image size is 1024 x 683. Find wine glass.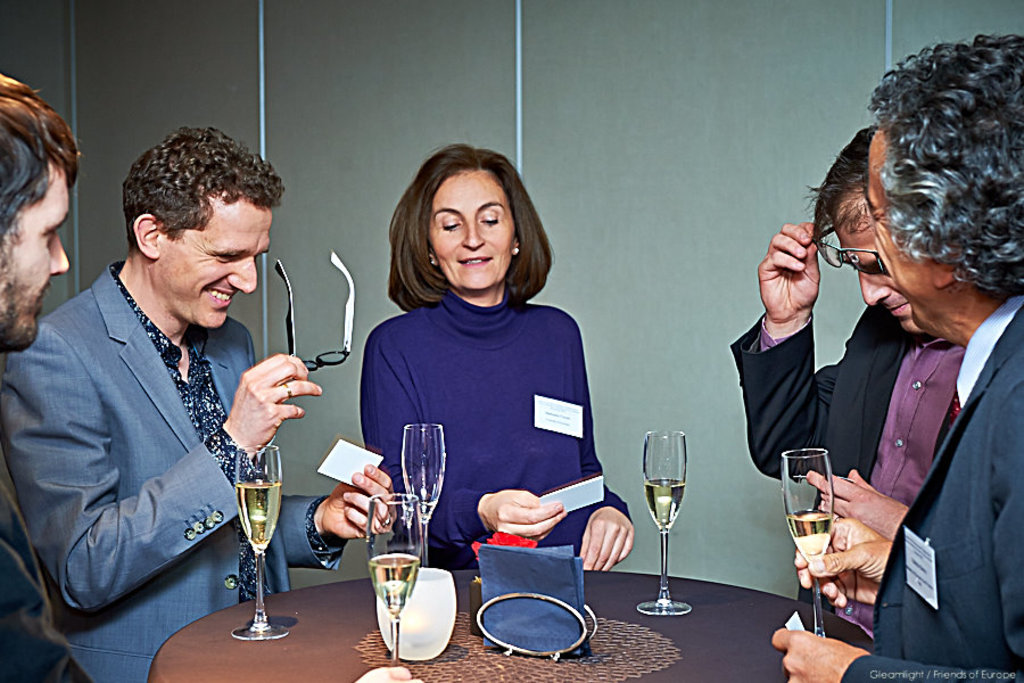
400/414/445/568.
